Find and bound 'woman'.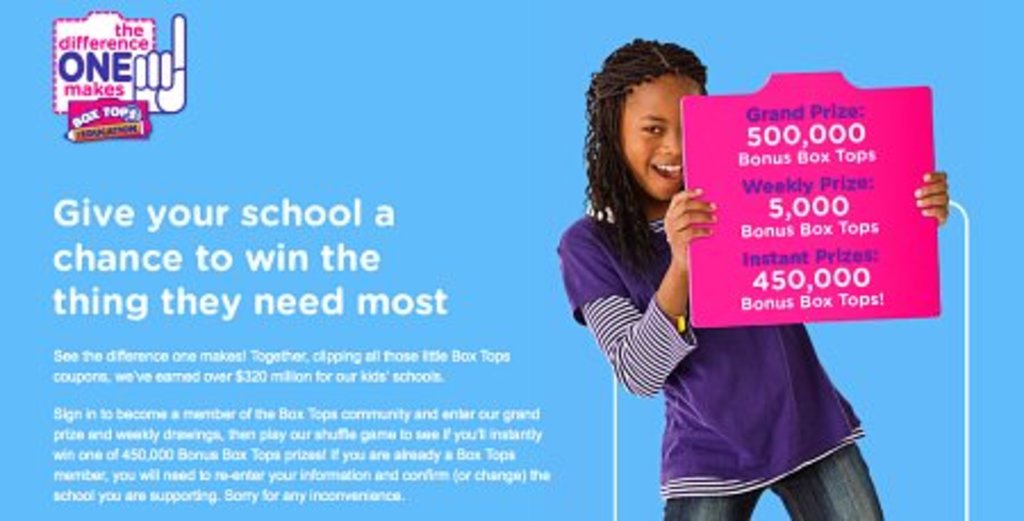
Bound: select_region(571, 46, 890, 501).
